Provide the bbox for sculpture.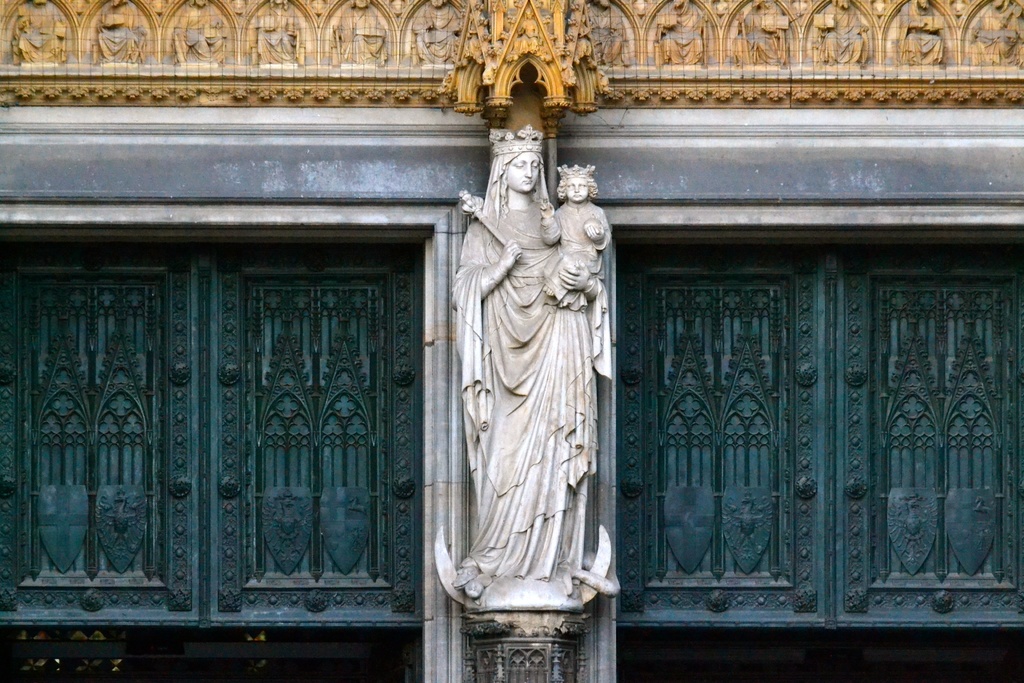
[444, 129, 623, 647].
